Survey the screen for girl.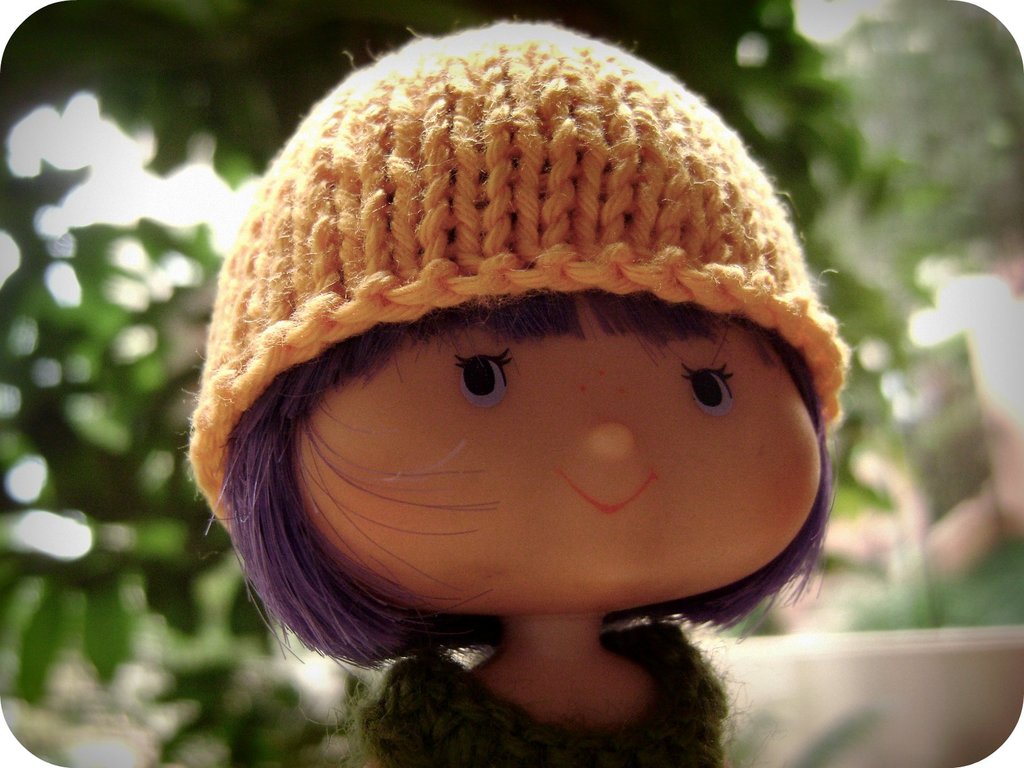
Survey found: (x1=154, y1=33, x2=837, y2=767).
